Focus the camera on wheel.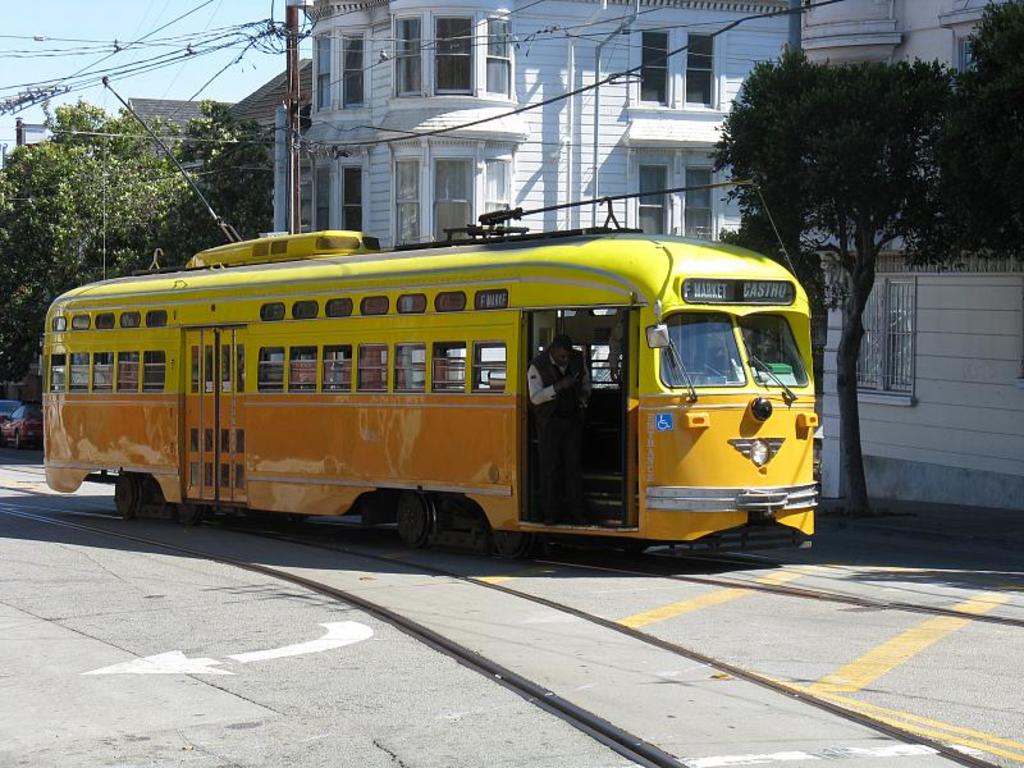
Focus region: [x1=389, y1=486, x2=438, y2=549].
